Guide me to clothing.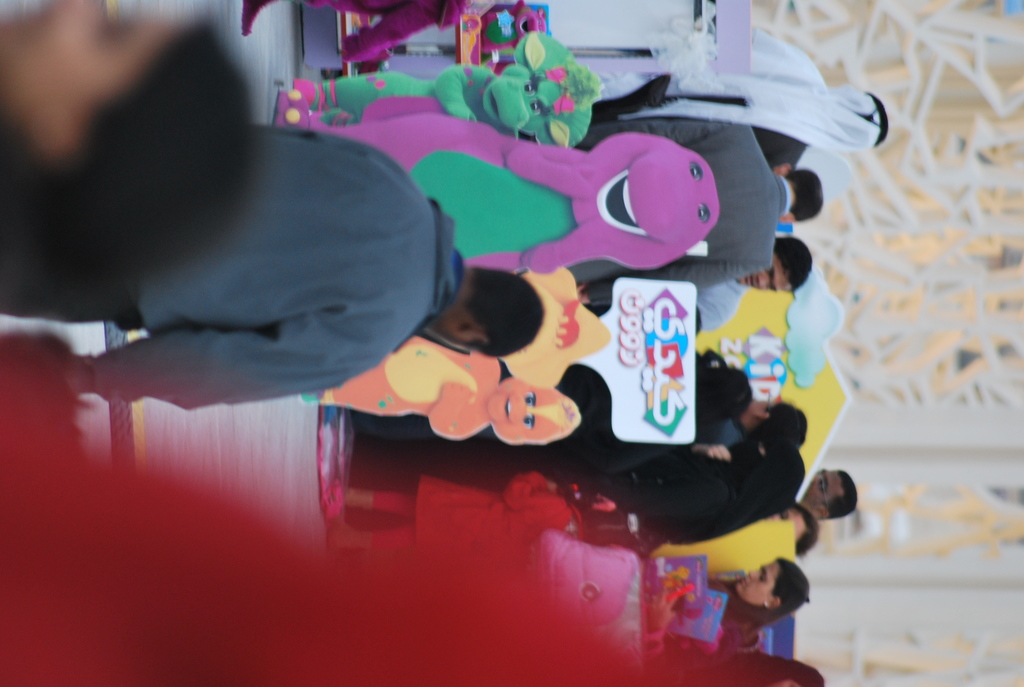
Guidance: Rect(85, 126, 465, 411).
